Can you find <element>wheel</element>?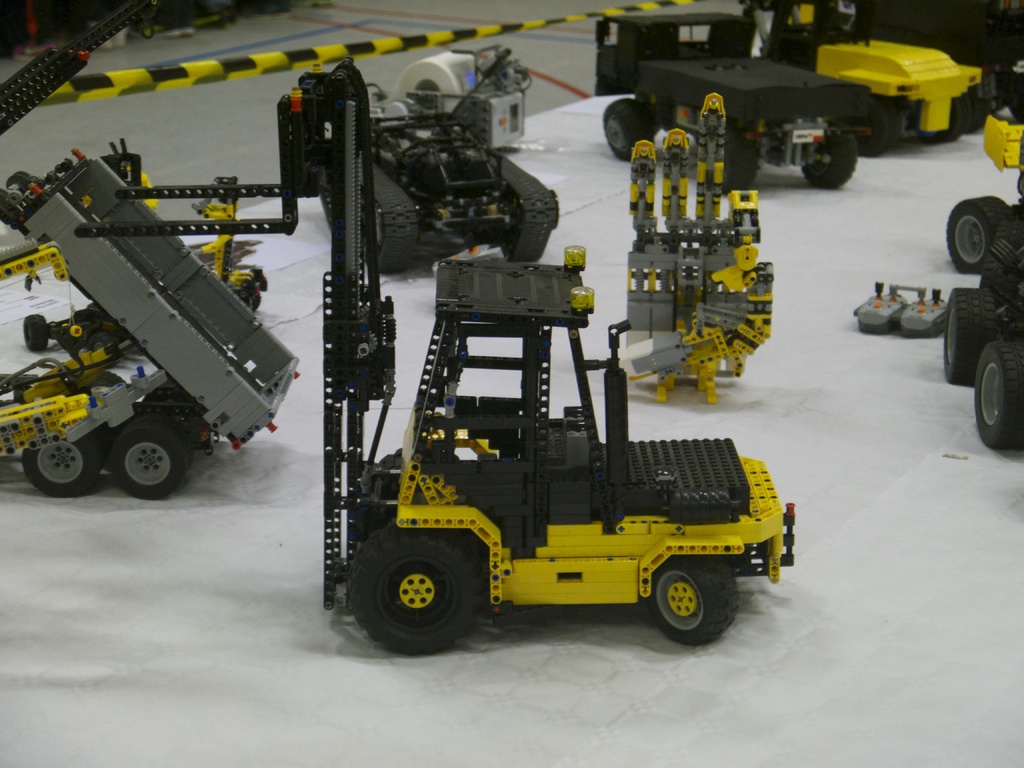
Yes, bounding box: 351/522/481/659.
